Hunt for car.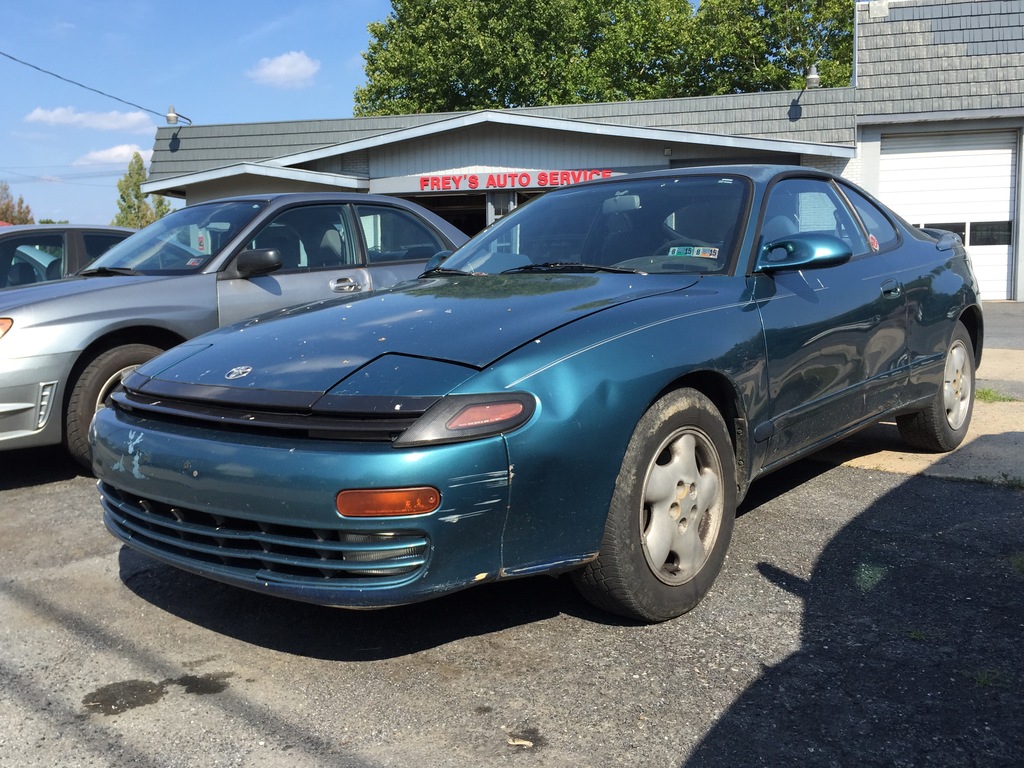
Hunted down at (92, 163, 988, 621).
